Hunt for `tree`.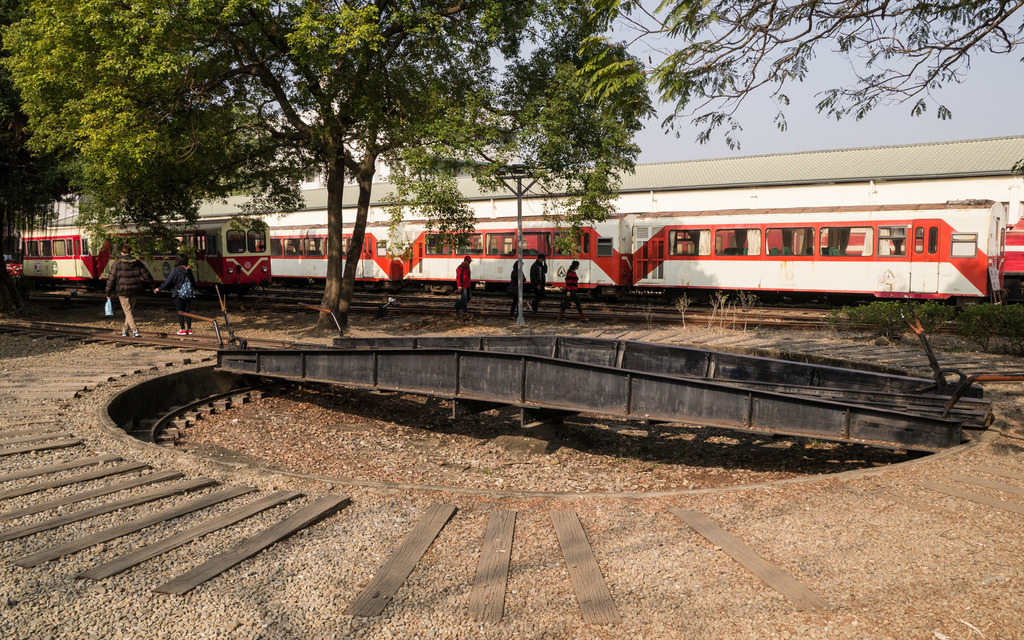
Hunted down at (660, 0, 1023, 164).
